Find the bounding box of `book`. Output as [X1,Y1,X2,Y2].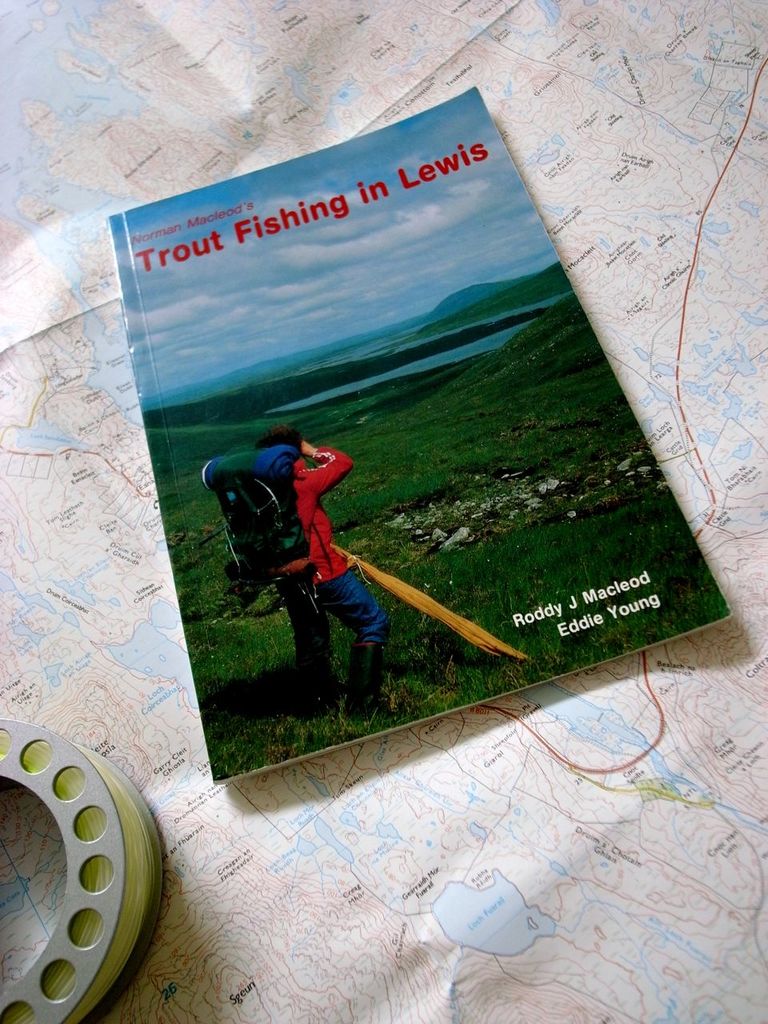
[103,84,739,788].
